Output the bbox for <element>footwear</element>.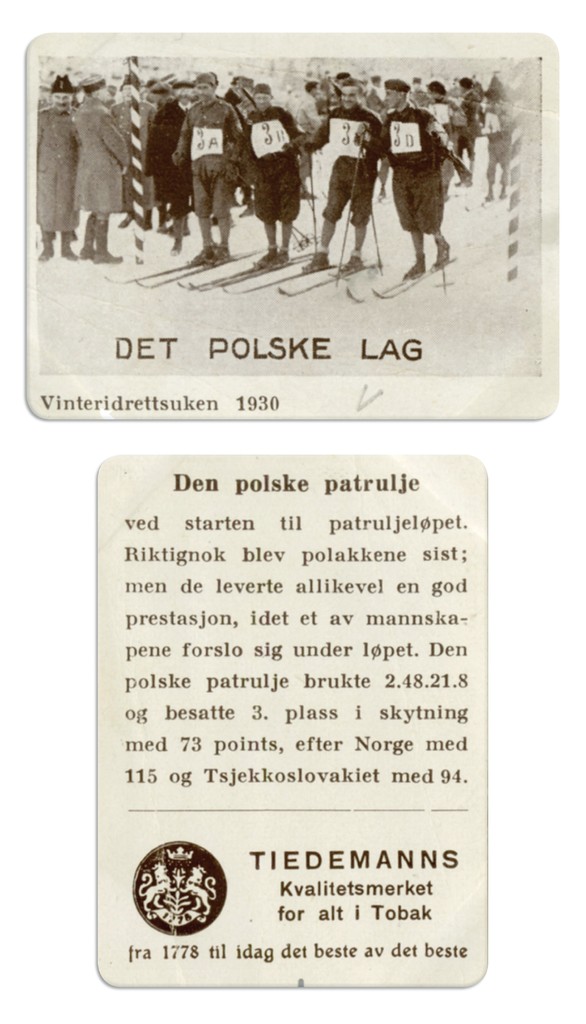
box=[426, 237, 452, 267].
